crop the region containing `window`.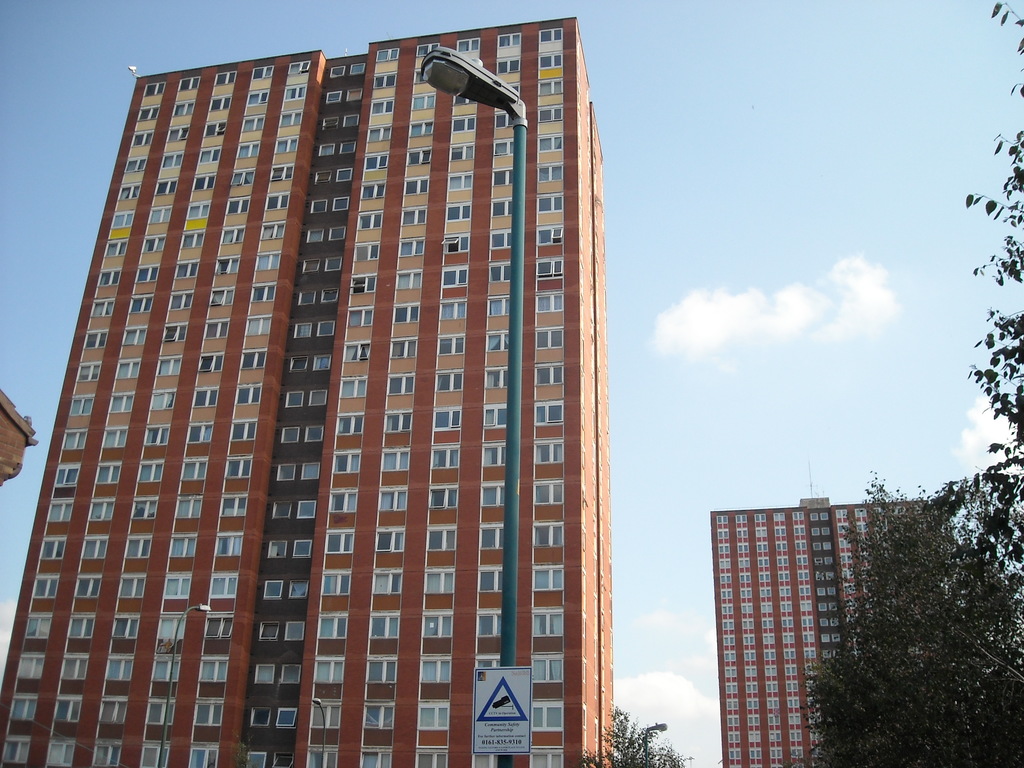
Crop region: box=[173, 498, 202, 522].
